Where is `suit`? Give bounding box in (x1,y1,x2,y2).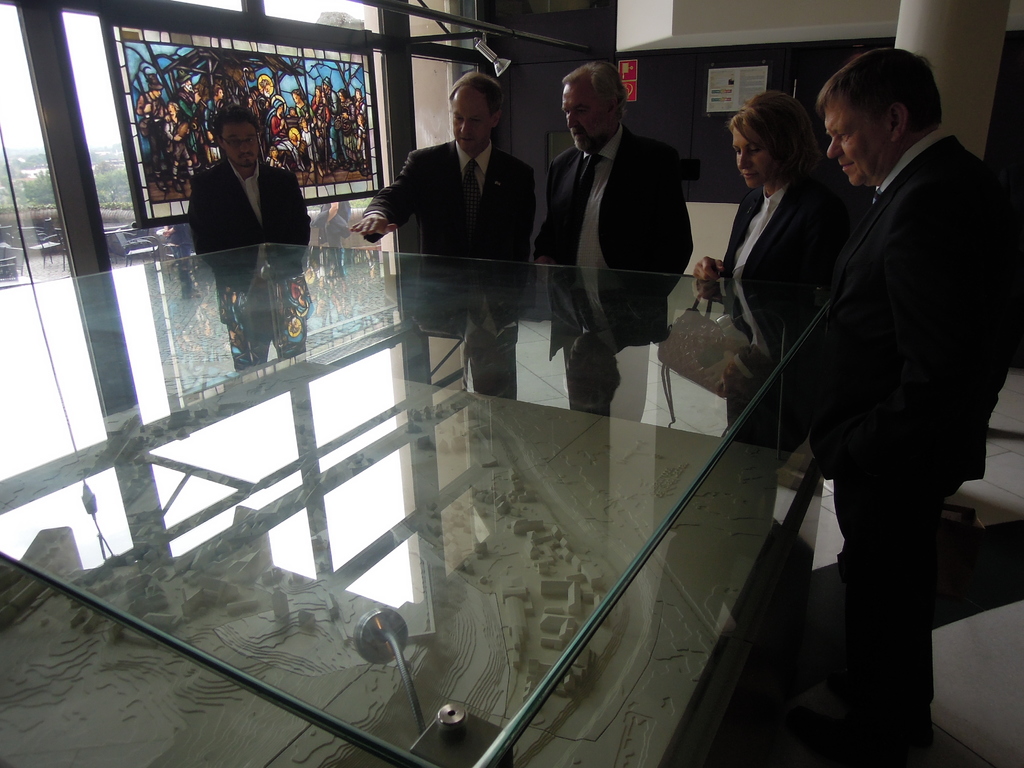
(189,159,312,365).
